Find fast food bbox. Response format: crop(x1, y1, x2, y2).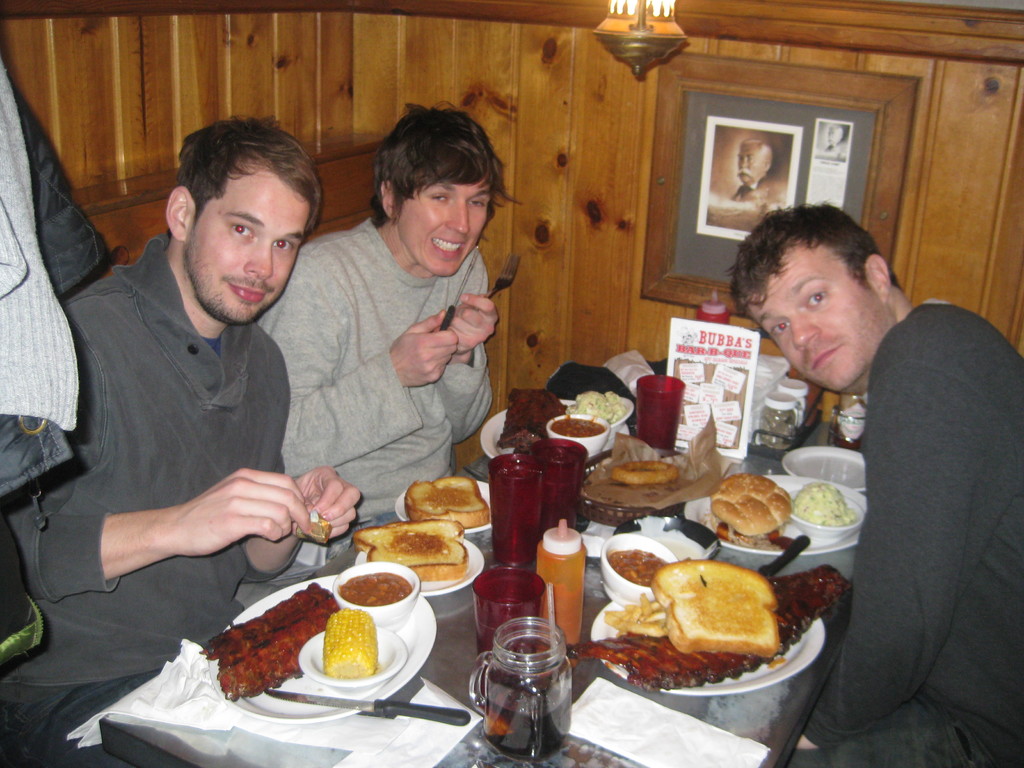
crop(711, 470, 788, 537).
